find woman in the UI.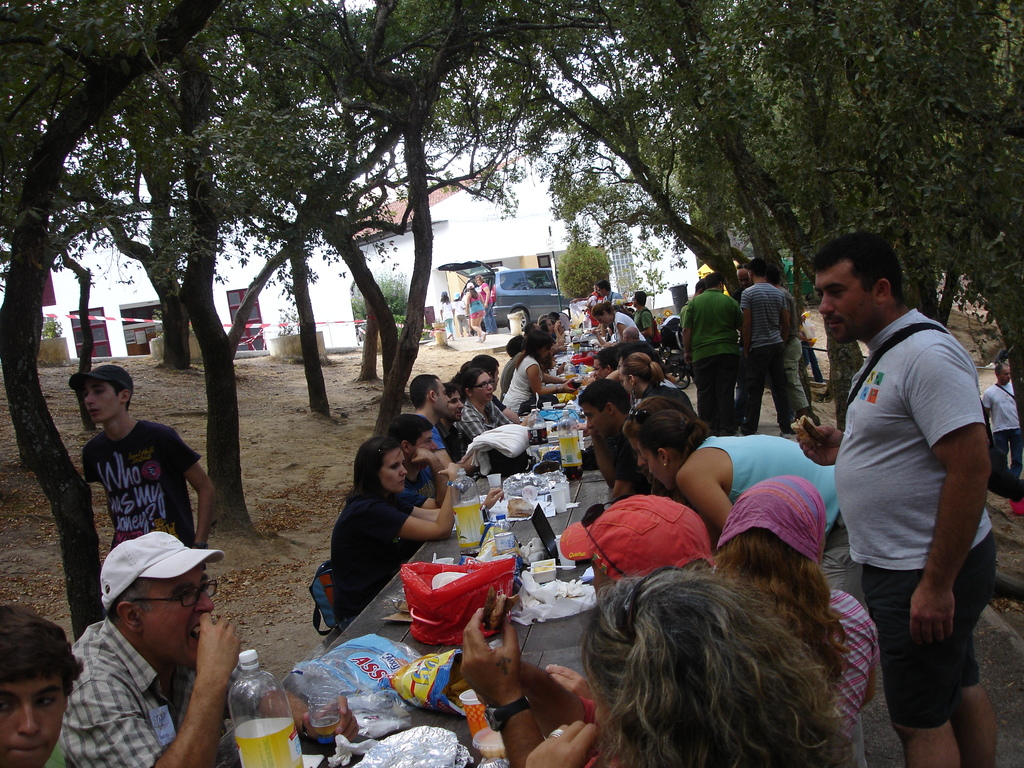
UI element at pyautogui.locateOnScreen(312, 426, 451, 641).
